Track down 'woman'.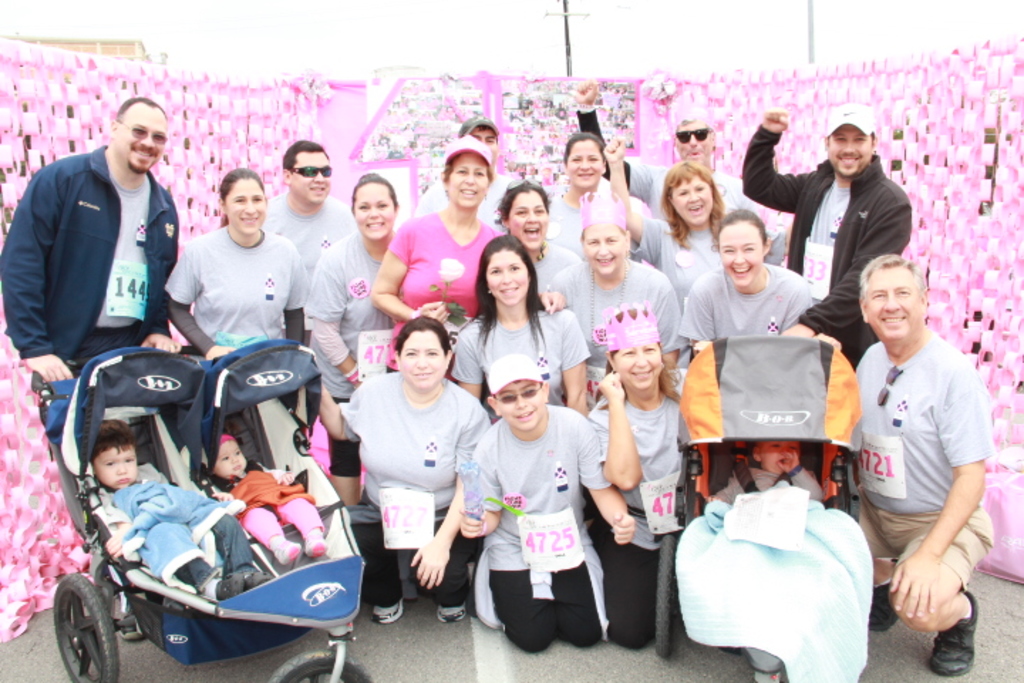
Tracked to Rect(294, 168, 407, 480).
